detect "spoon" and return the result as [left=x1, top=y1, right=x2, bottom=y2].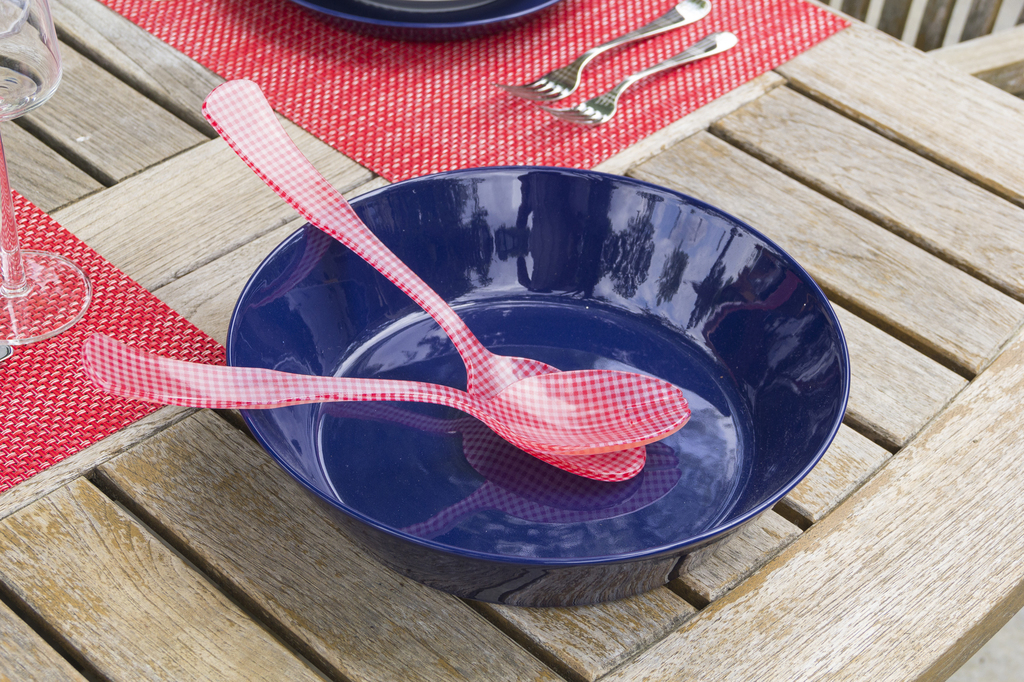
[left=196, top=79, right=643, bottom=484].
